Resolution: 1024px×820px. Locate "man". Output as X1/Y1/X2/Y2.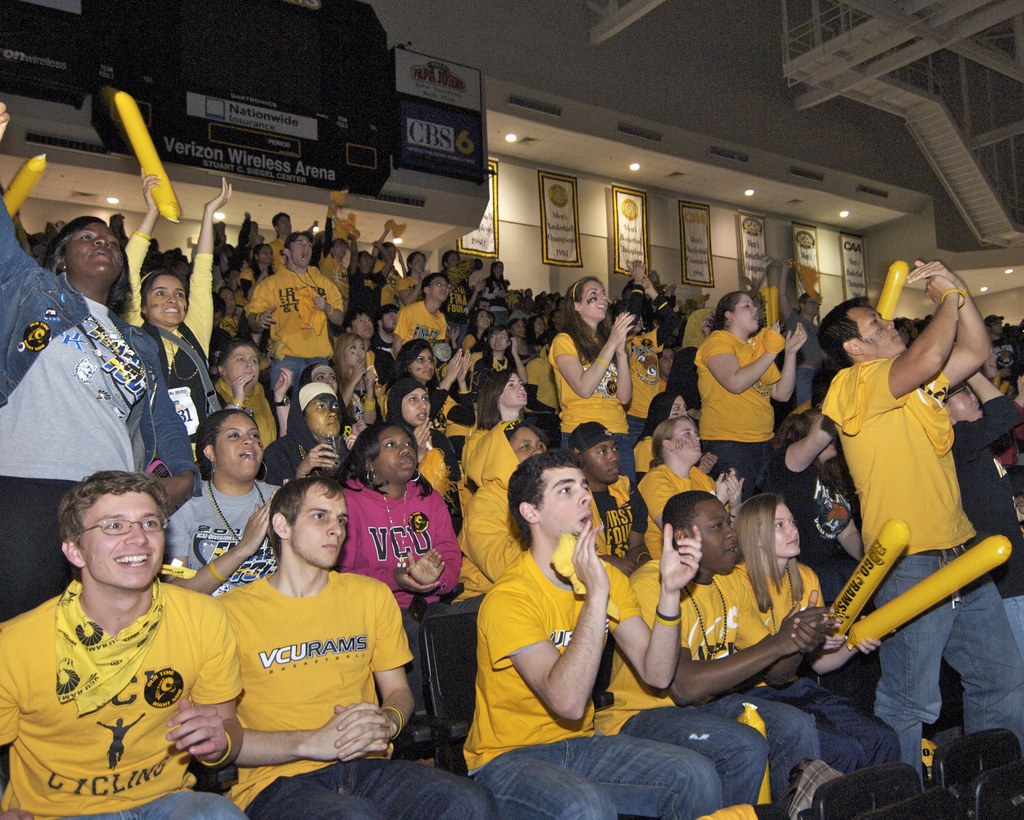
239/230/345/412.
